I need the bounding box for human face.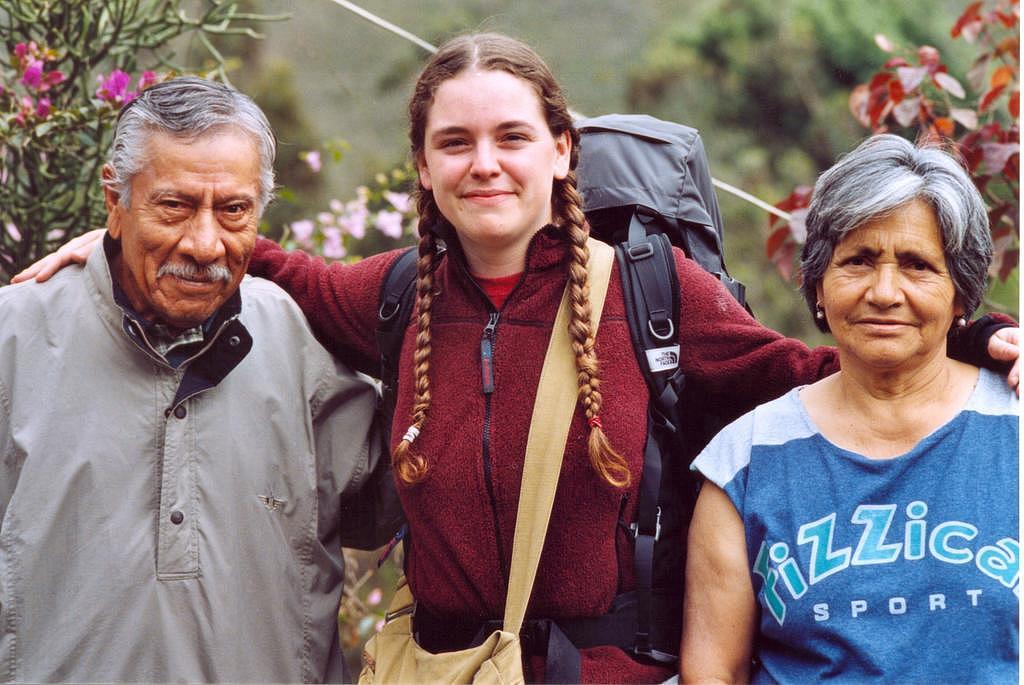
Here it is: bbox(424, 65, 559, 238).
